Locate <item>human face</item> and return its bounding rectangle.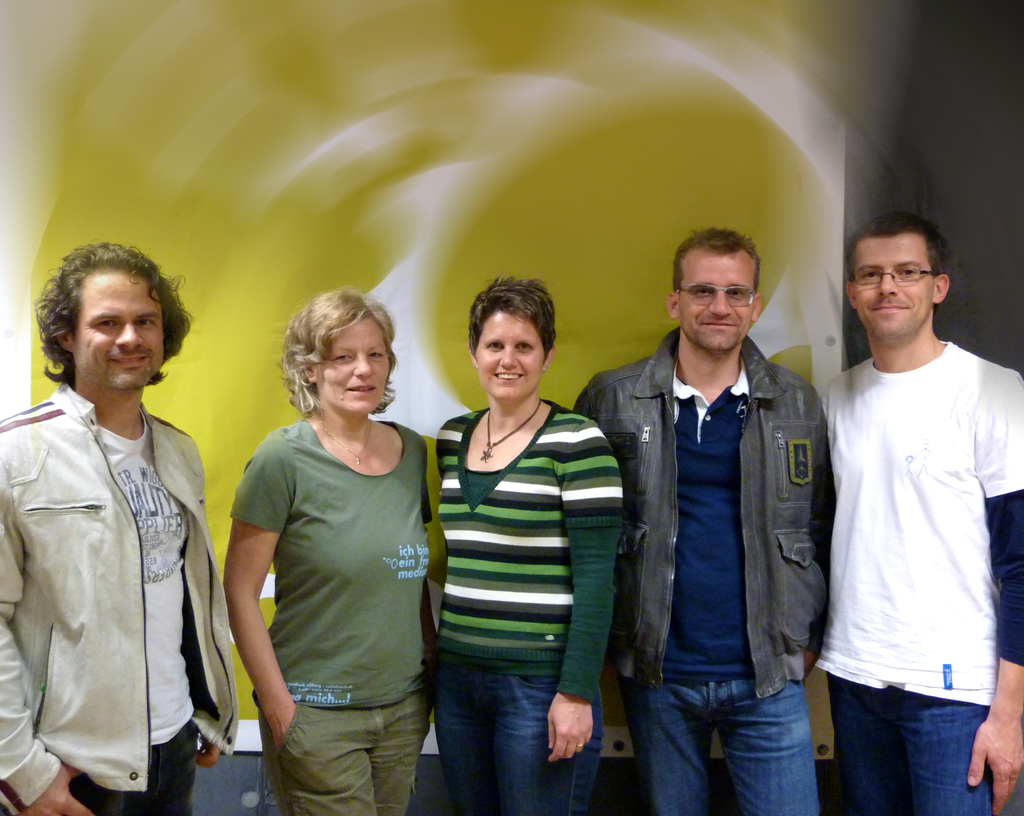
crop(70, 273, 168, 394).
